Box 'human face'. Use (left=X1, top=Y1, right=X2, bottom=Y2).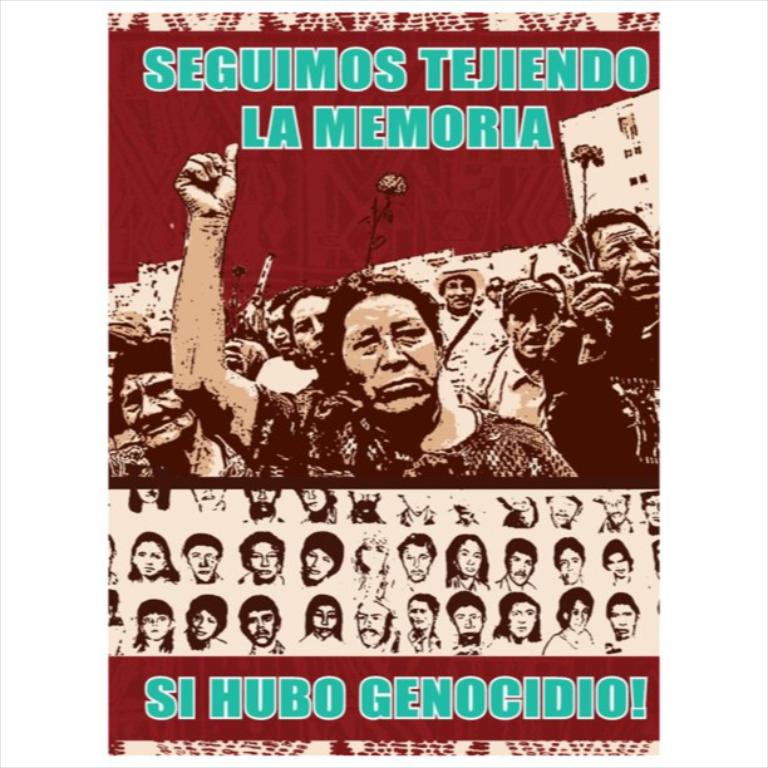
(left=501, top=493, right=530, bottom=508).
